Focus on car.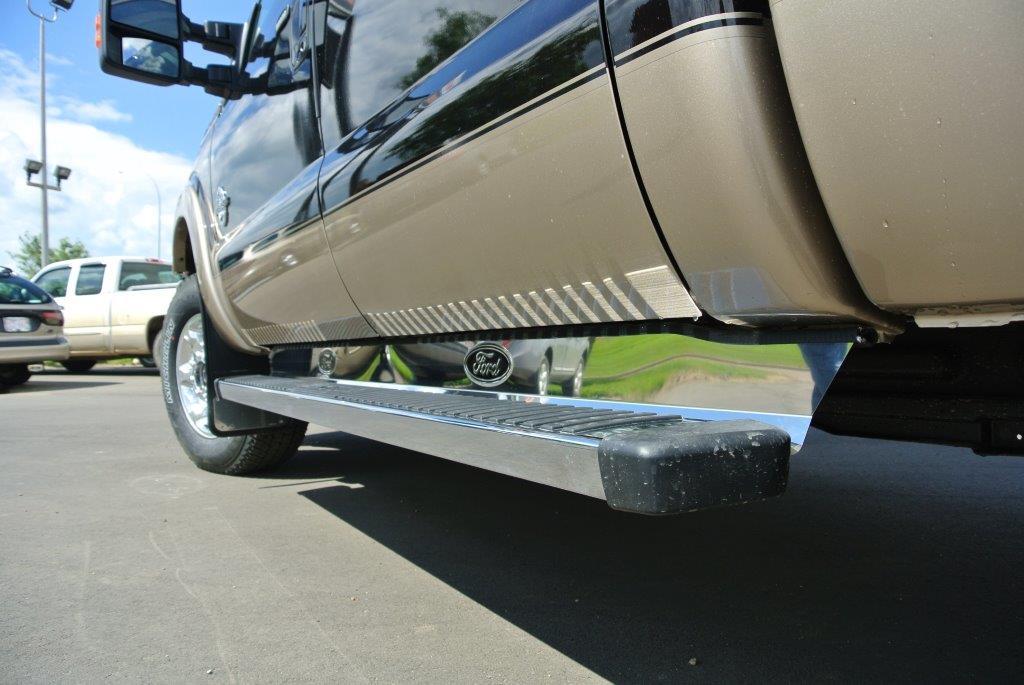
Focused at {"left": 0, "top": 261, "right": 73, "bottom": 388}.
